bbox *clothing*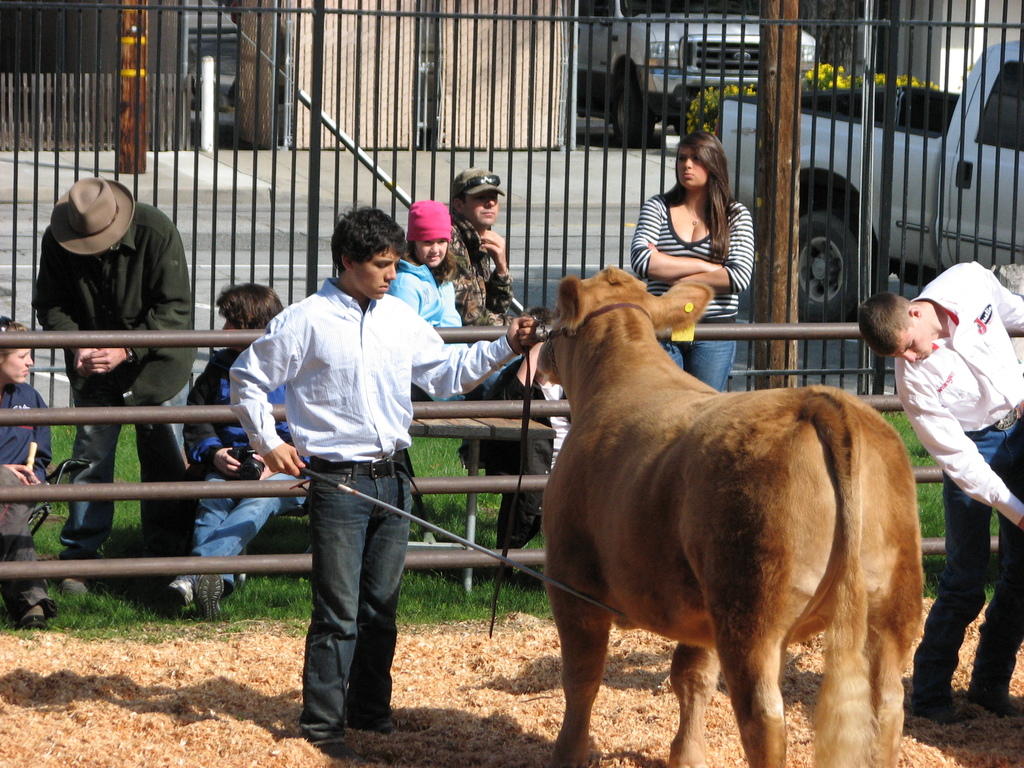
bbox=[29, 189, 208, 556]
